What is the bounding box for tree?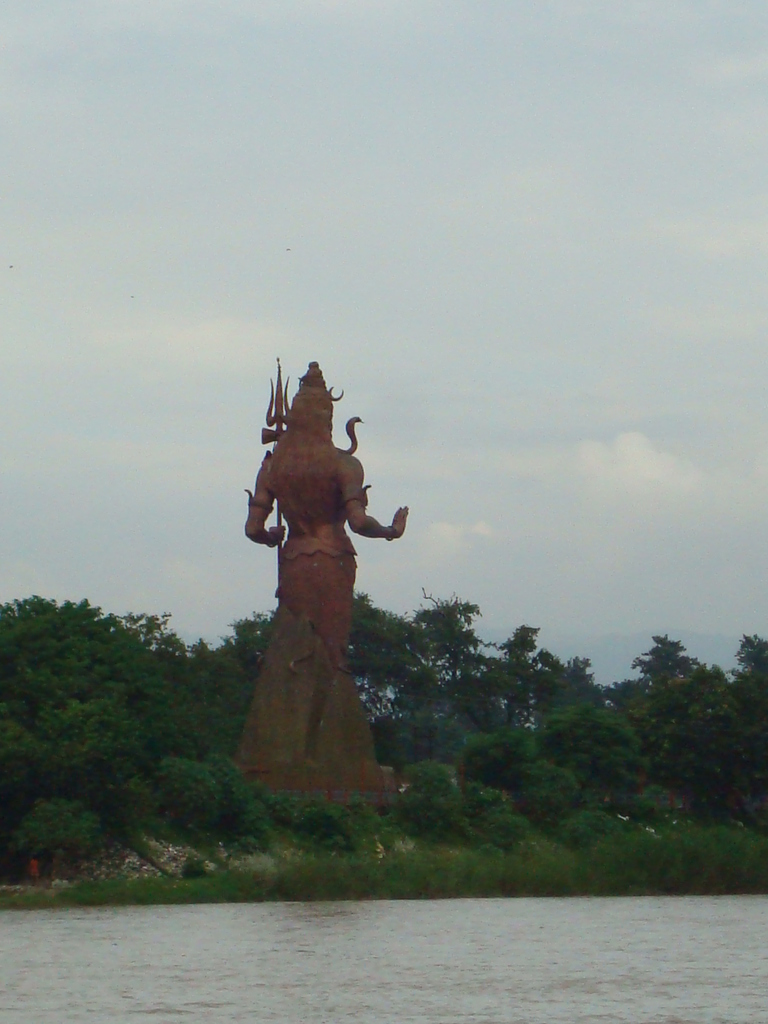
box(210, 574, 467, 765).
